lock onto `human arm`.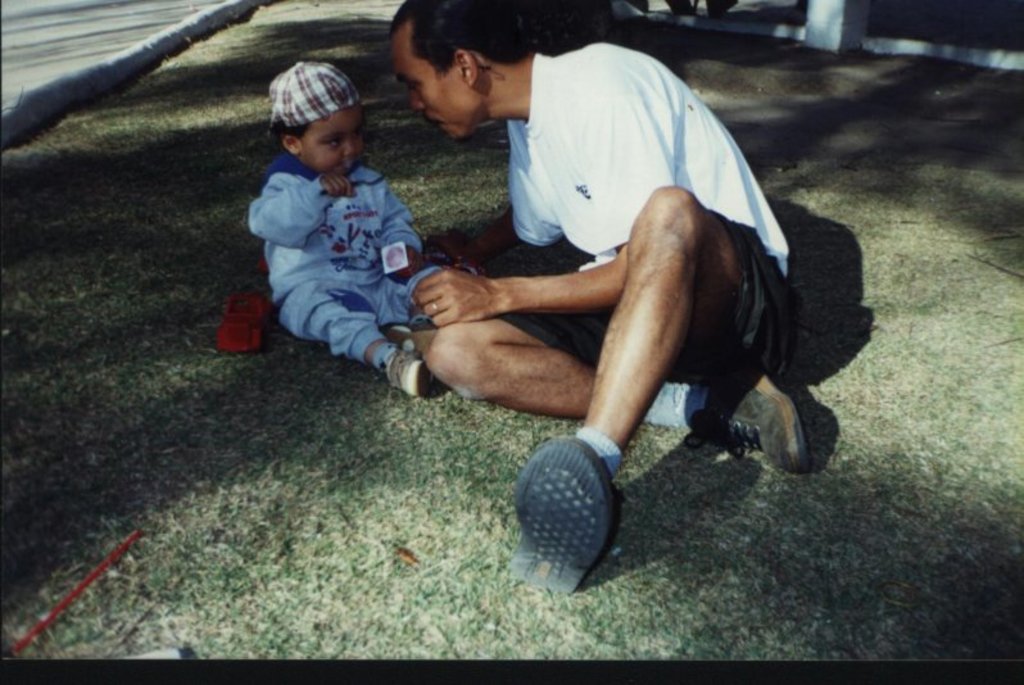
Locked: region(452, 153, 545, 263).
